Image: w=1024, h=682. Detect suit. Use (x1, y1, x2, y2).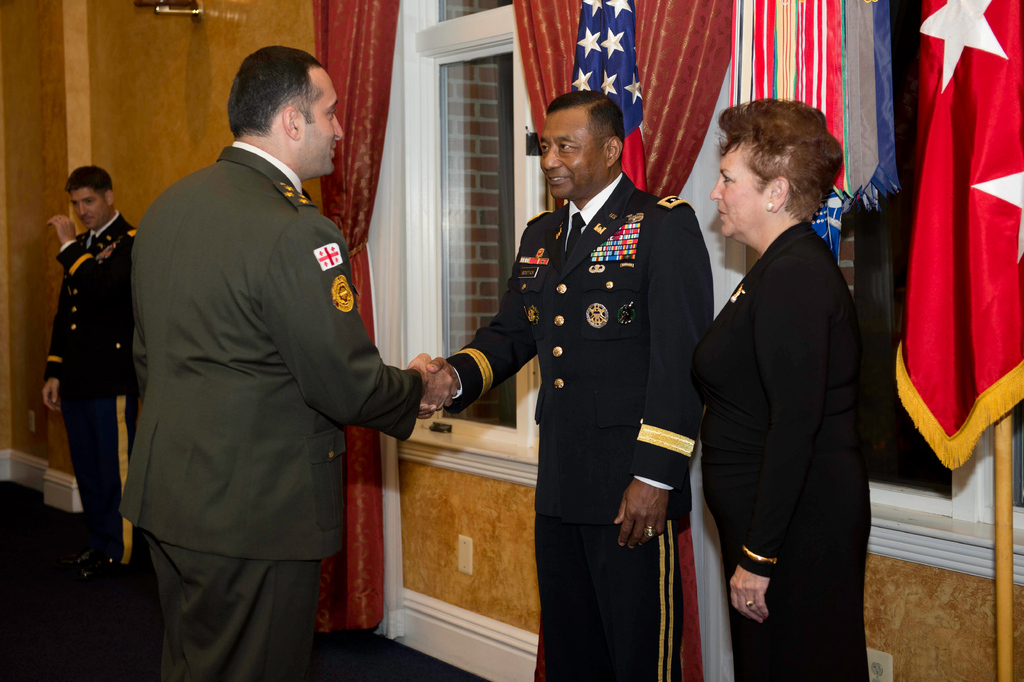
(43, 209, 141, 570).
